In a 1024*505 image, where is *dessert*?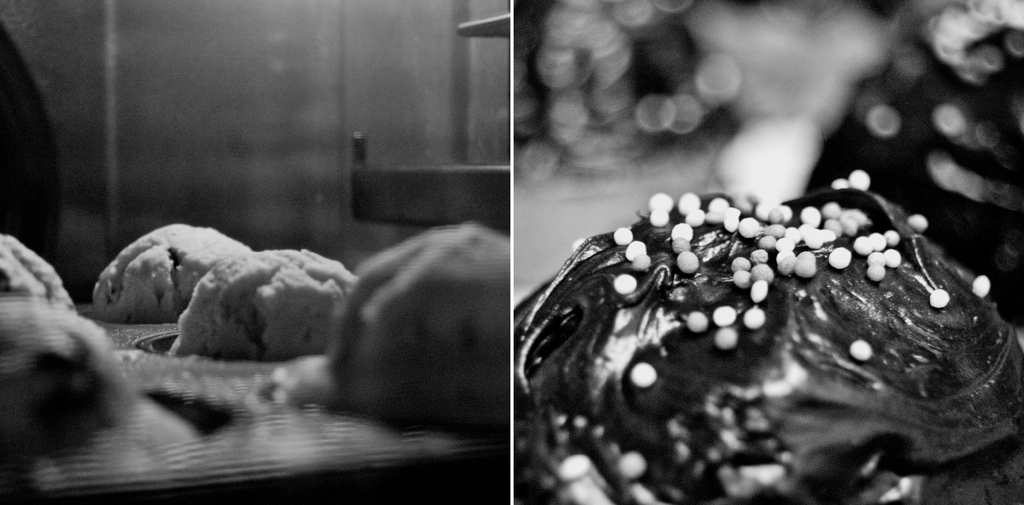
84/218/245/318.
